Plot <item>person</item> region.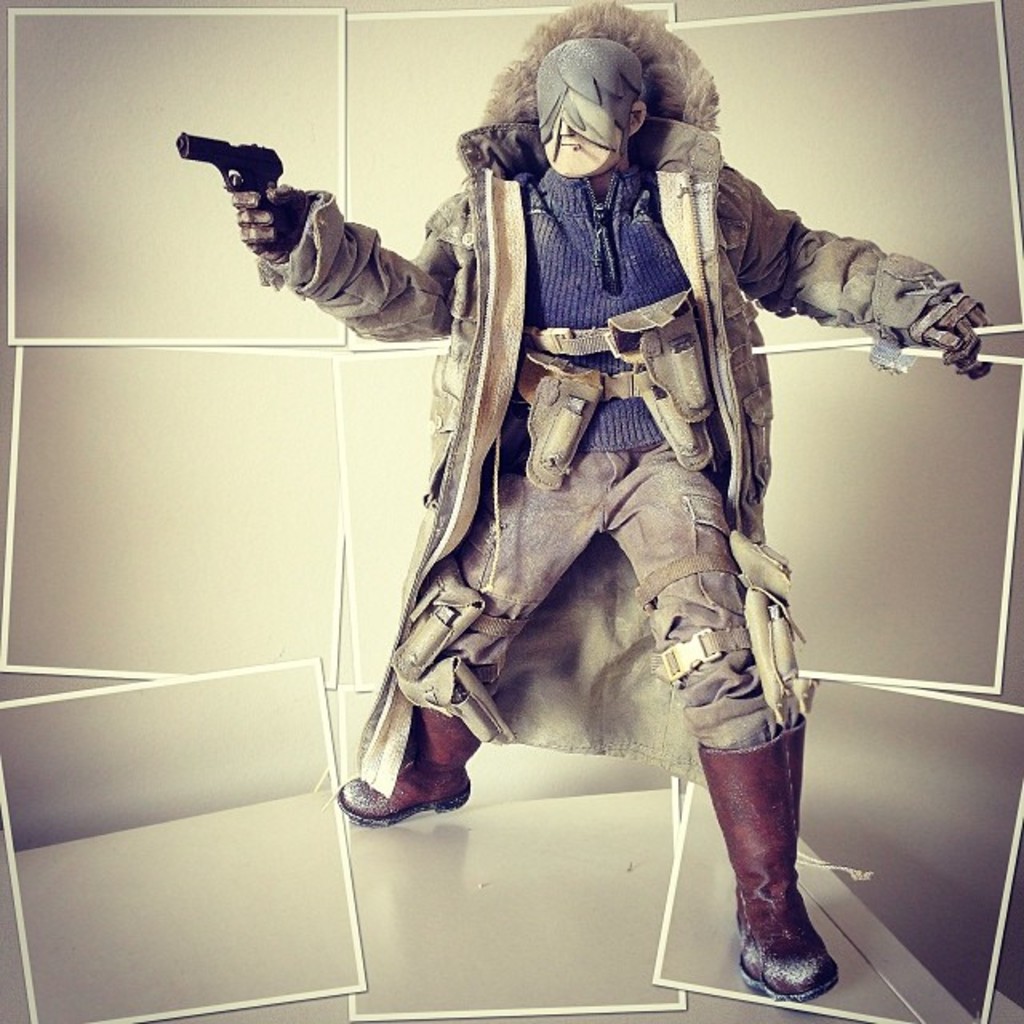
Plotted at 226:0:987:997.
